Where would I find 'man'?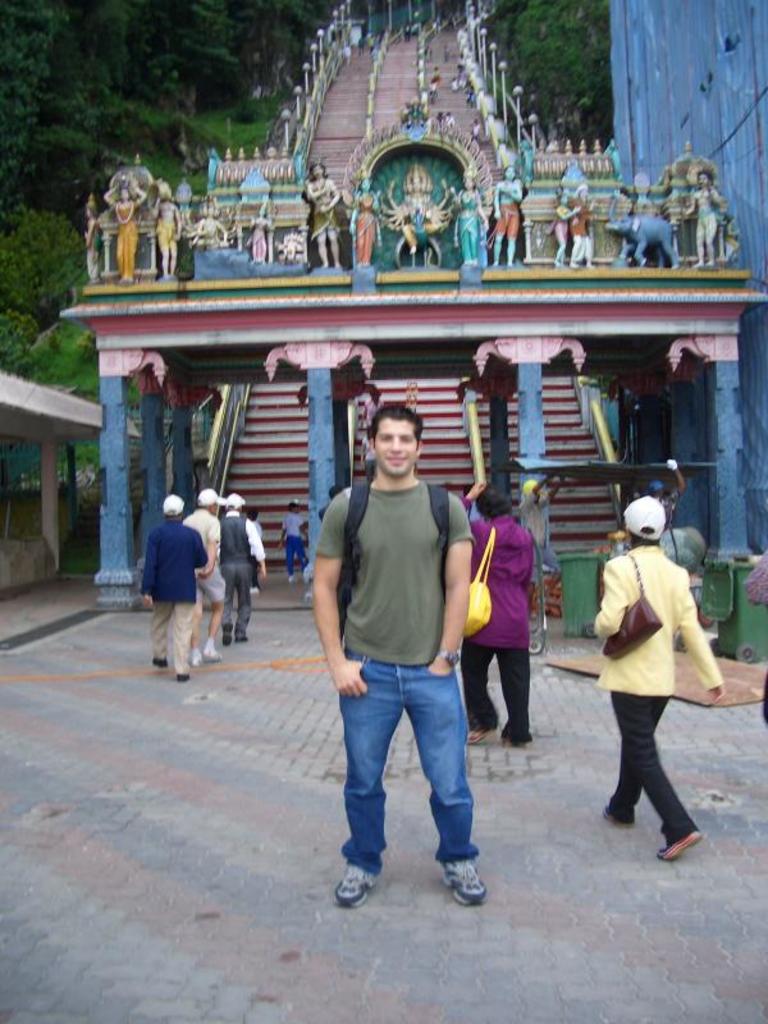
At {"left": 141, "top": 494, "right": 210, "bottom": 676}.
